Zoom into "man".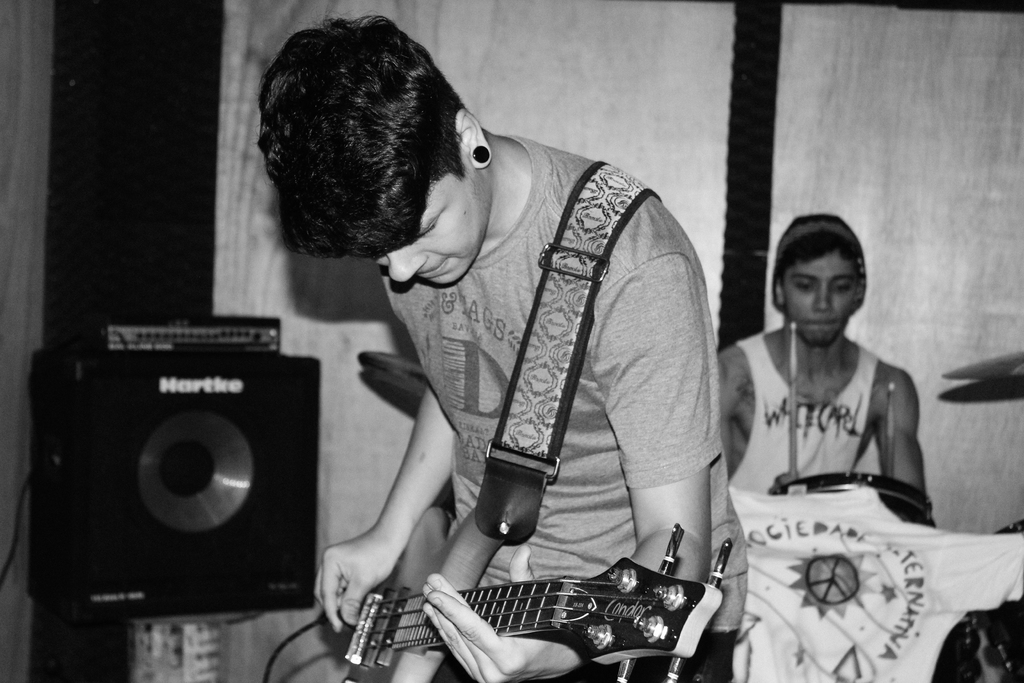
Zoom target: rect(214, 22, 767, 680).
